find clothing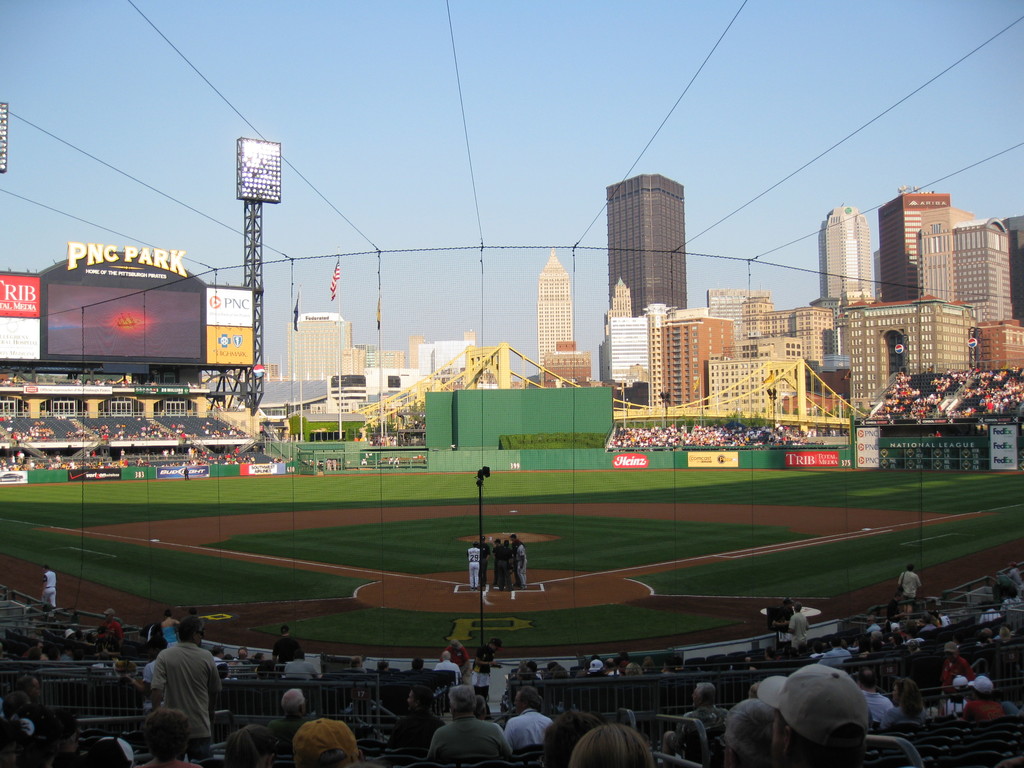
499:548:506:586
